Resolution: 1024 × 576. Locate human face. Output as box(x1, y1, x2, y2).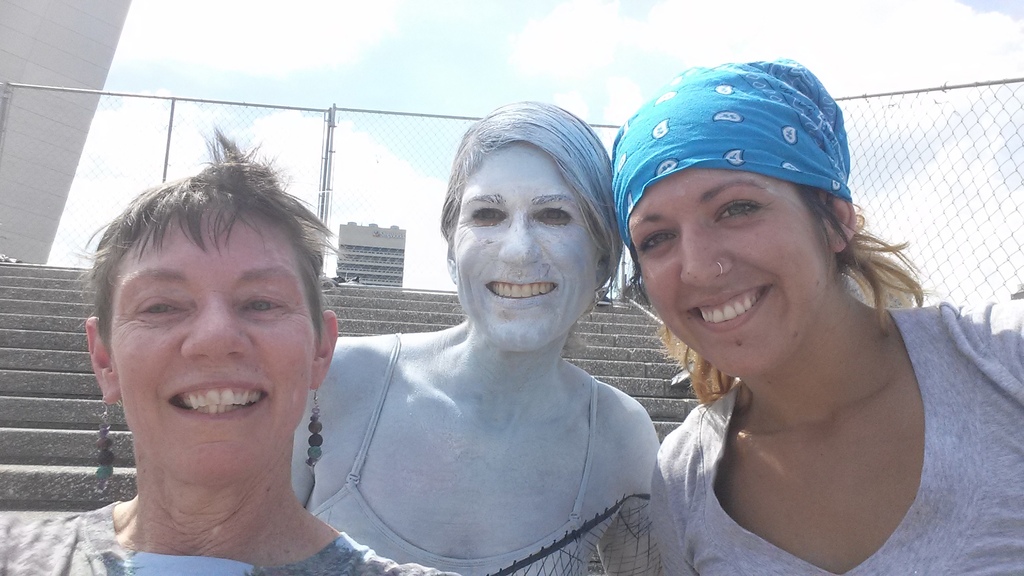
box(626, 167, 835, 376).
